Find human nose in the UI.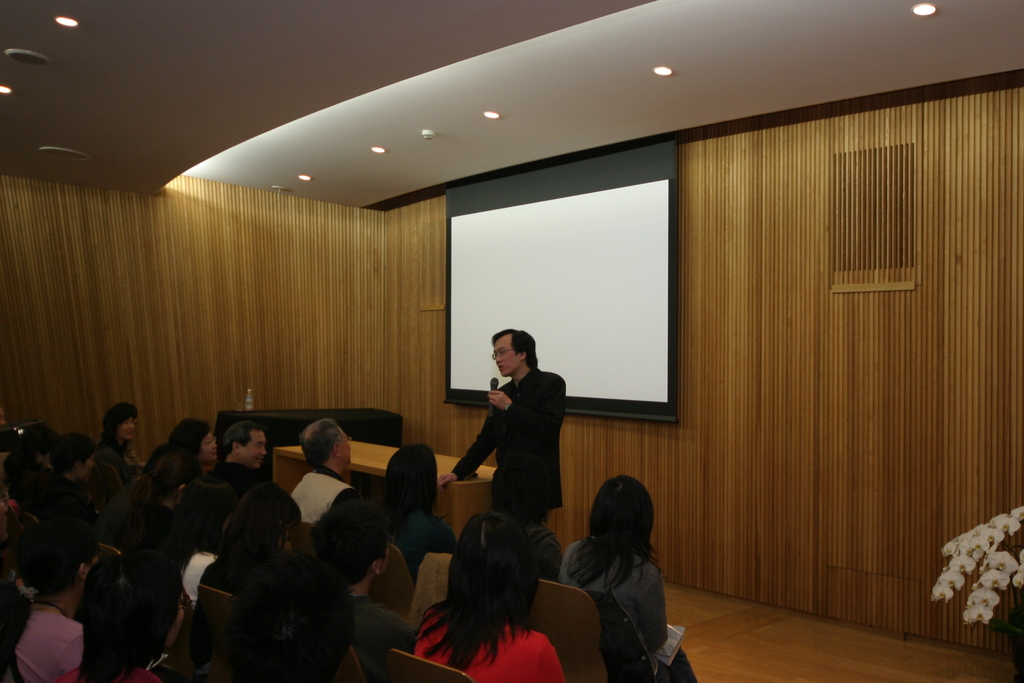
UI element at select_region(211, 443, 218, 450).
